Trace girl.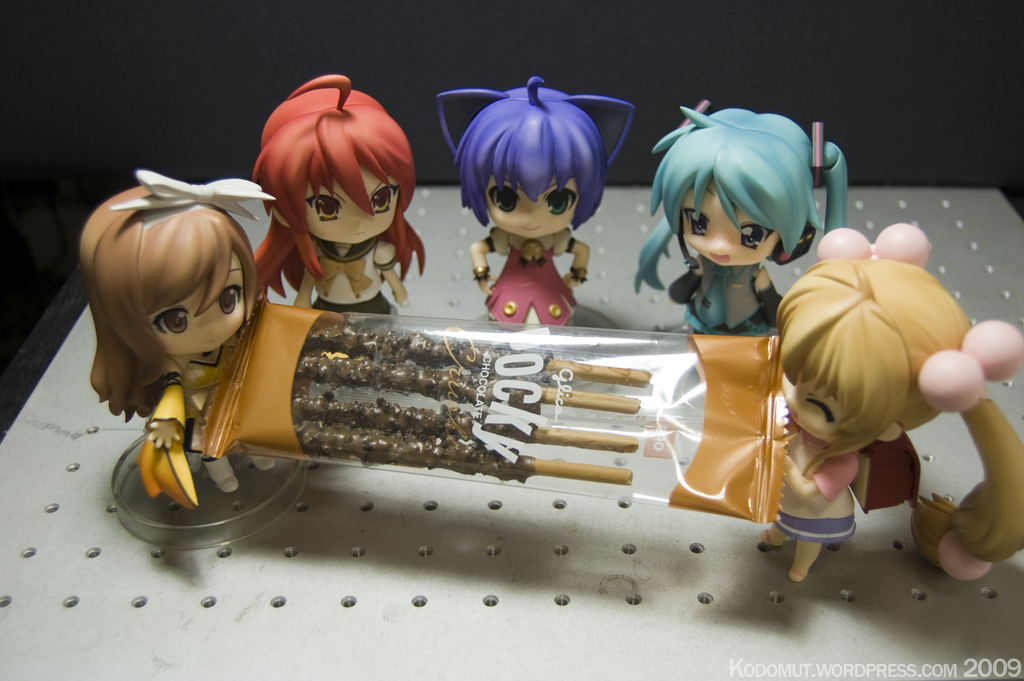
Traced to region(631, 102, 852, 337).
